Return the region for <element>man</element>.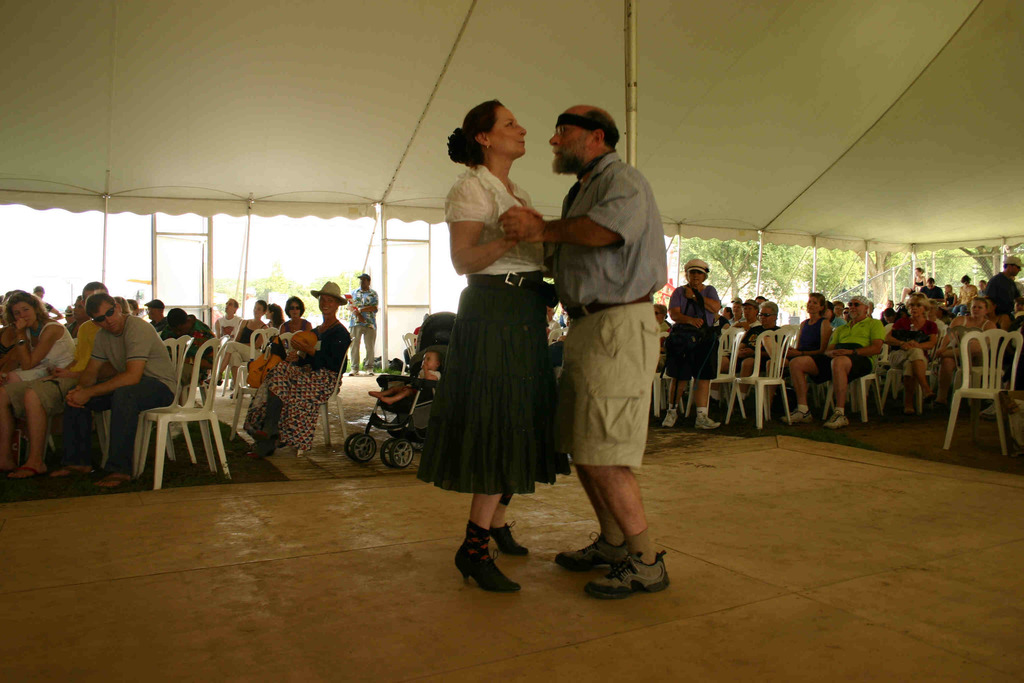
{"left": 501, "top": 104, "right": 673, "bottom": 611}.
